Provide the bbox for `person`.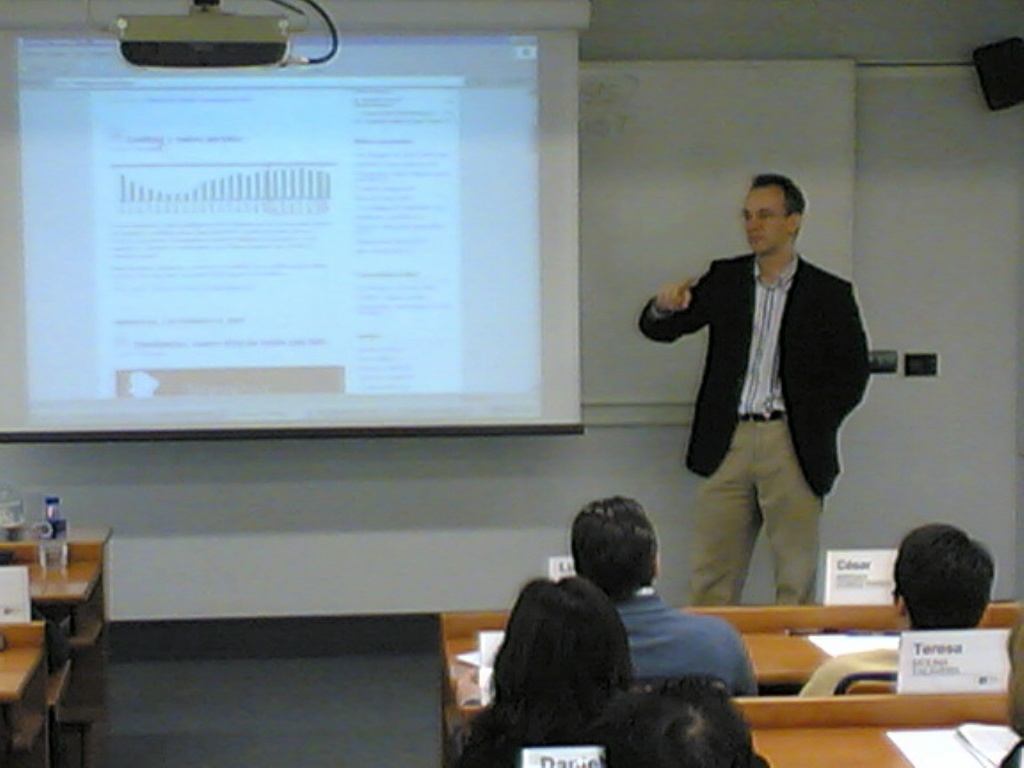
Rect(636, 171, 873, 607).
